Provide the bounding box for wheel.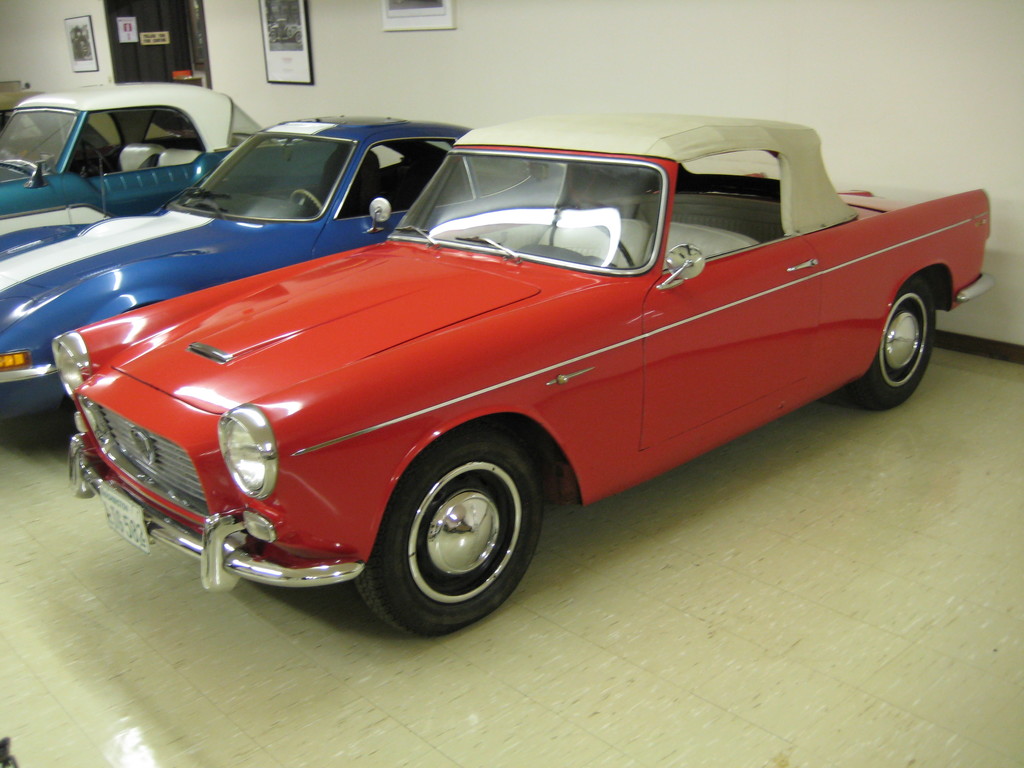
x1=77, y1=137, x2=112, y2=177.
